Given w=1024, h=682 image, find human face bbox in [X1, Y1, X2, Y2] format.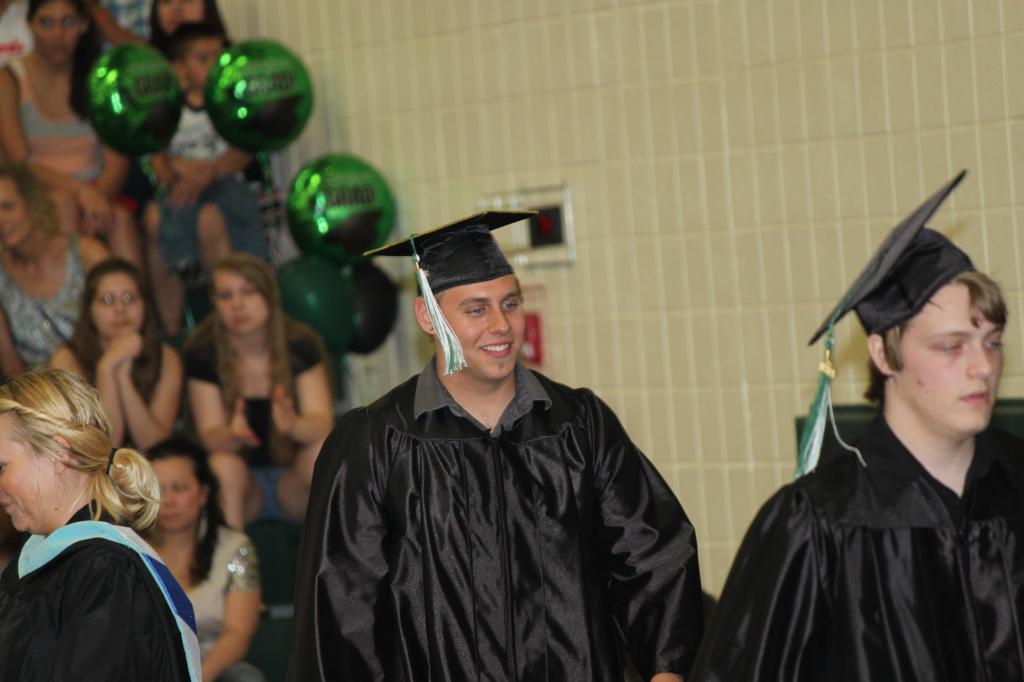
[33, 0, 83, 65].
